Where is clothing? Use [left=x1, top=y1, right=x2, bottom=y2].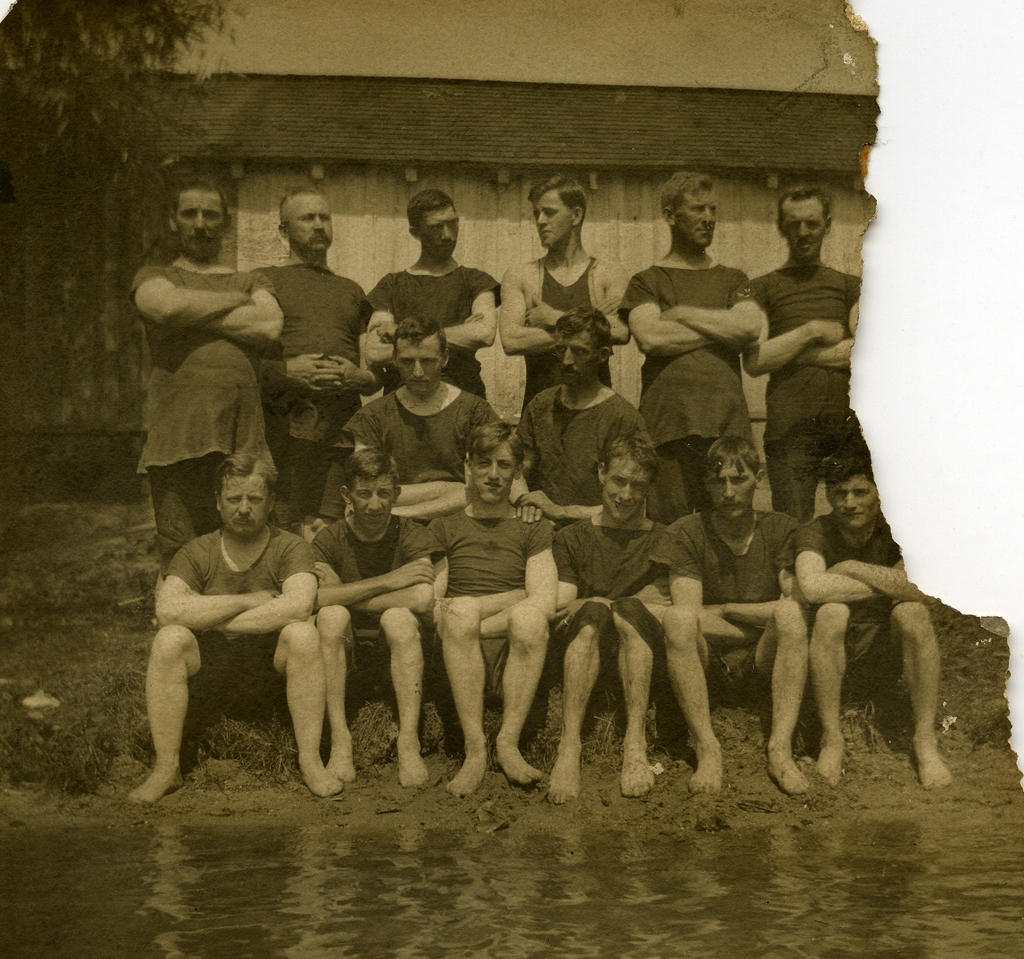
[left=510, top=382, right=657, bottom=531].
